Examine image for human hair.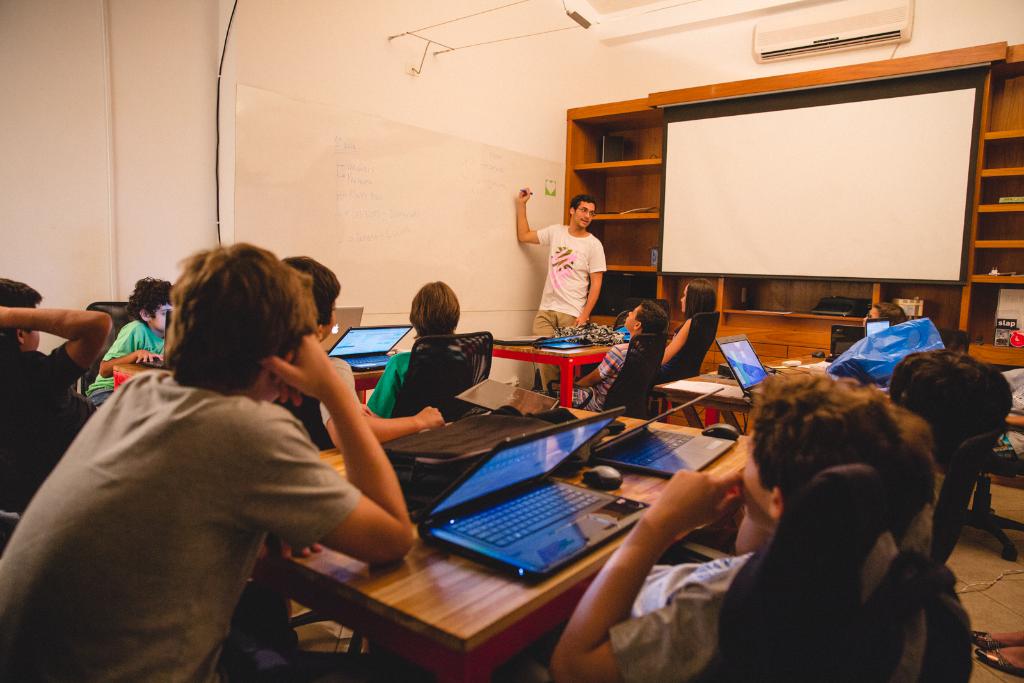
Examination result: {"x1": 874, "y1": 301, "x2": 906, "y2": 328}.
